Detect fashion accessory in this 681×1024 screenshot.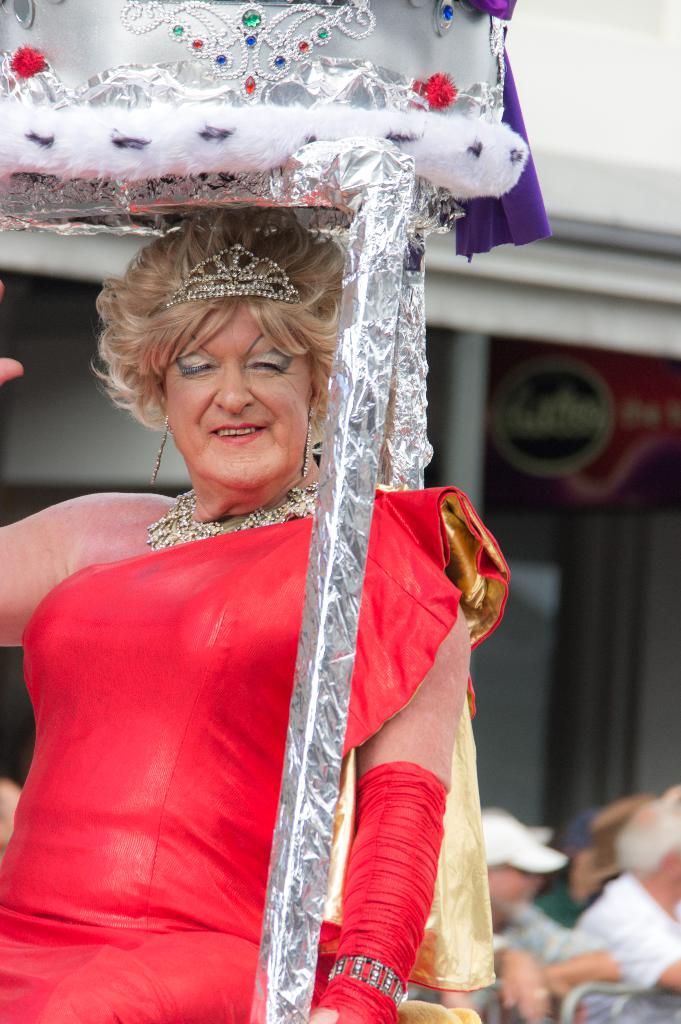
Detection: rect(301, 417, 319, 479).
